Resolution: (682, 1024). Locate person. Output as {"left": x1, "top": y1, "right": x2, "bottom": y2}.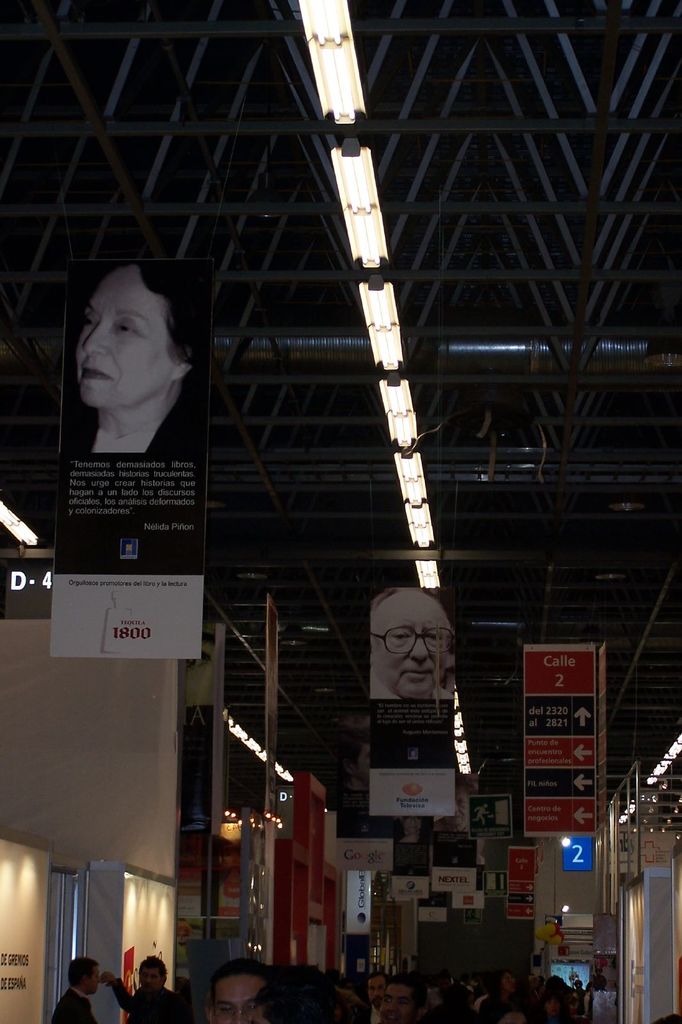
{"left": 97, "top": 954, "right": 186, "bottom": 1023}.
